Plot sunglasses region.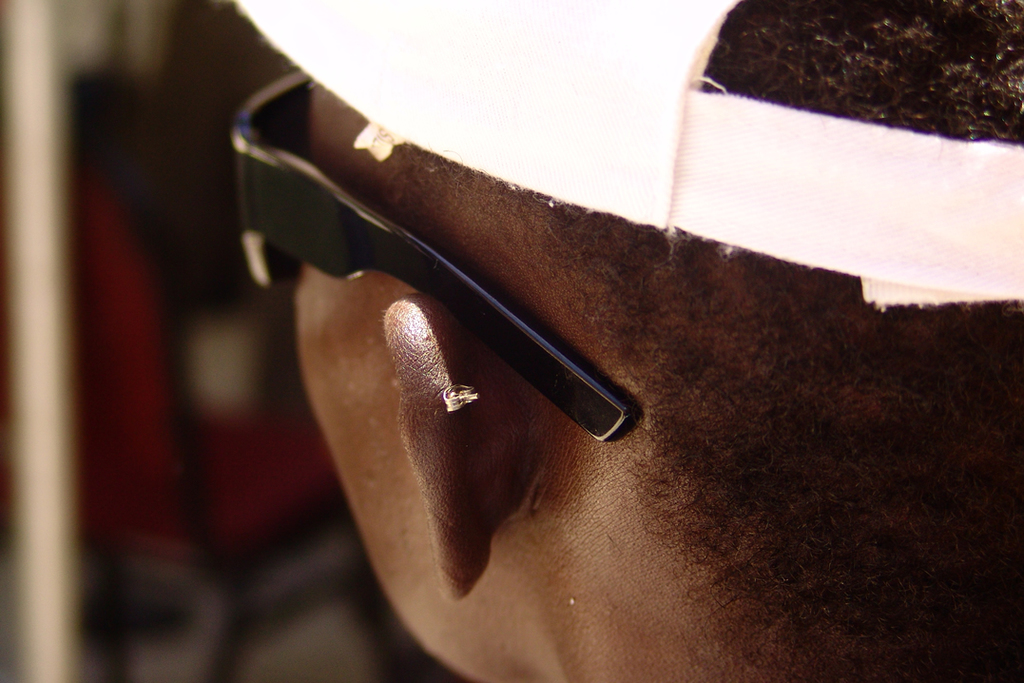
Plotted at [232, 63, 635, 446].
